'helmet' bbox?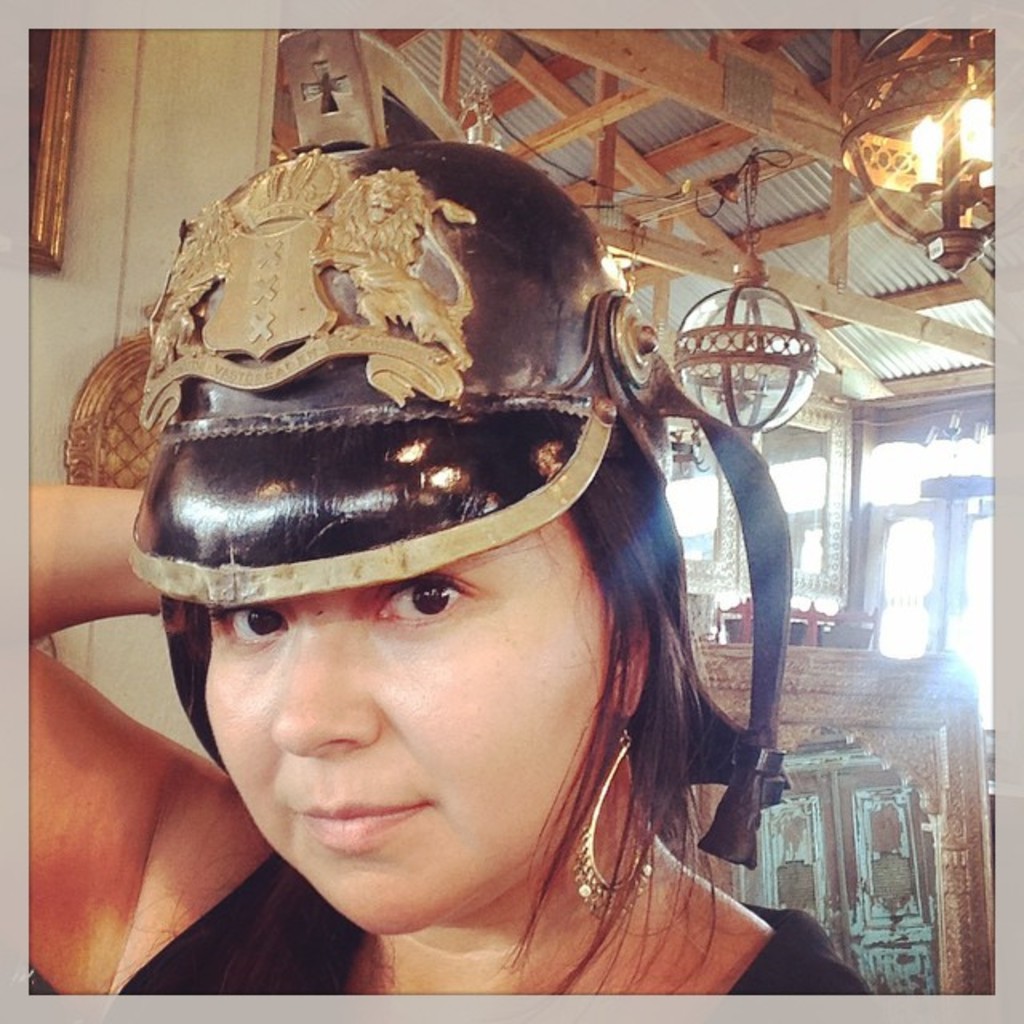
bbox(130, 22, 792, 867)
